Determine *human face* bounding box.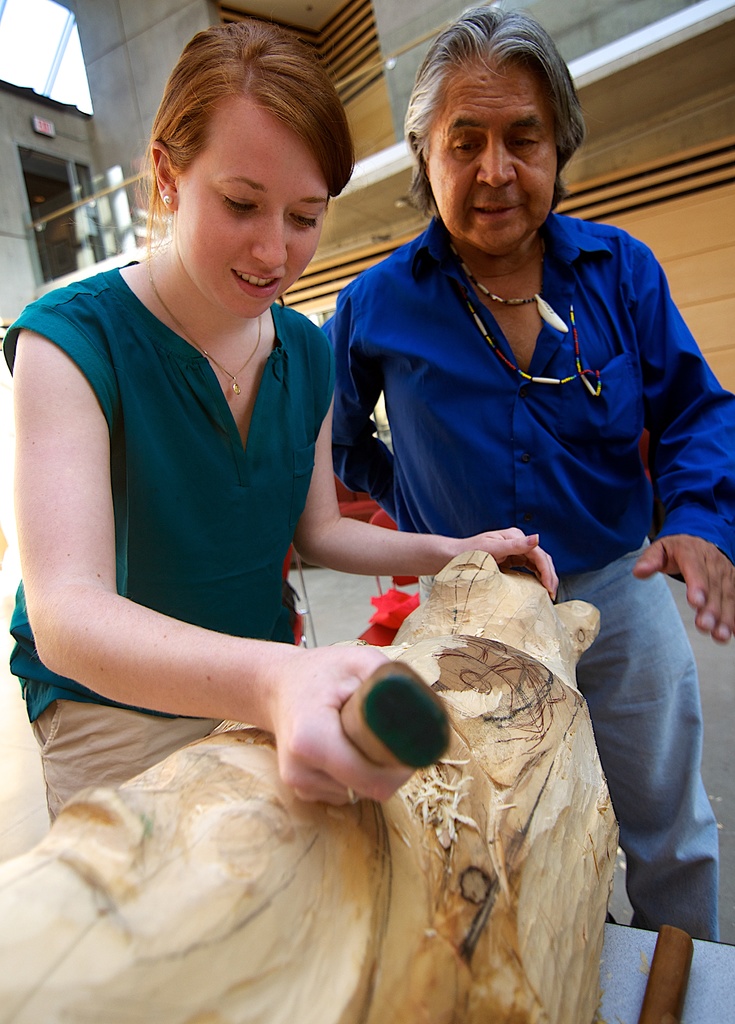
Determined: box=[430, 61, 555, 253].
